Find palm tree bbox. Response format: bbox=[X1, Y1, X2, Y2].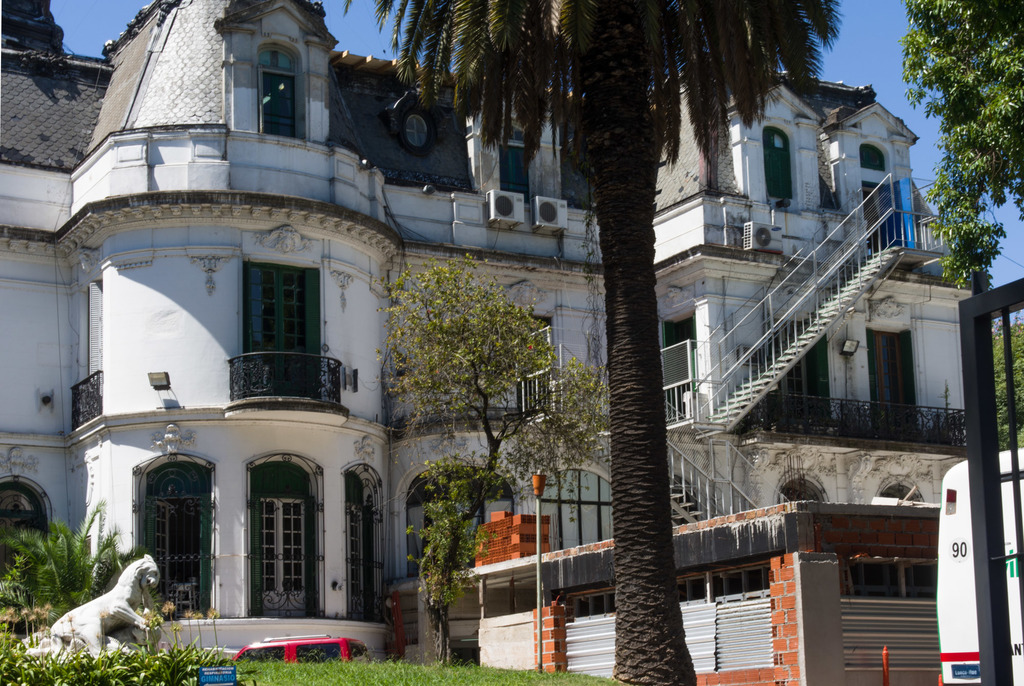
bbox=[398, 0, 823, 685].
